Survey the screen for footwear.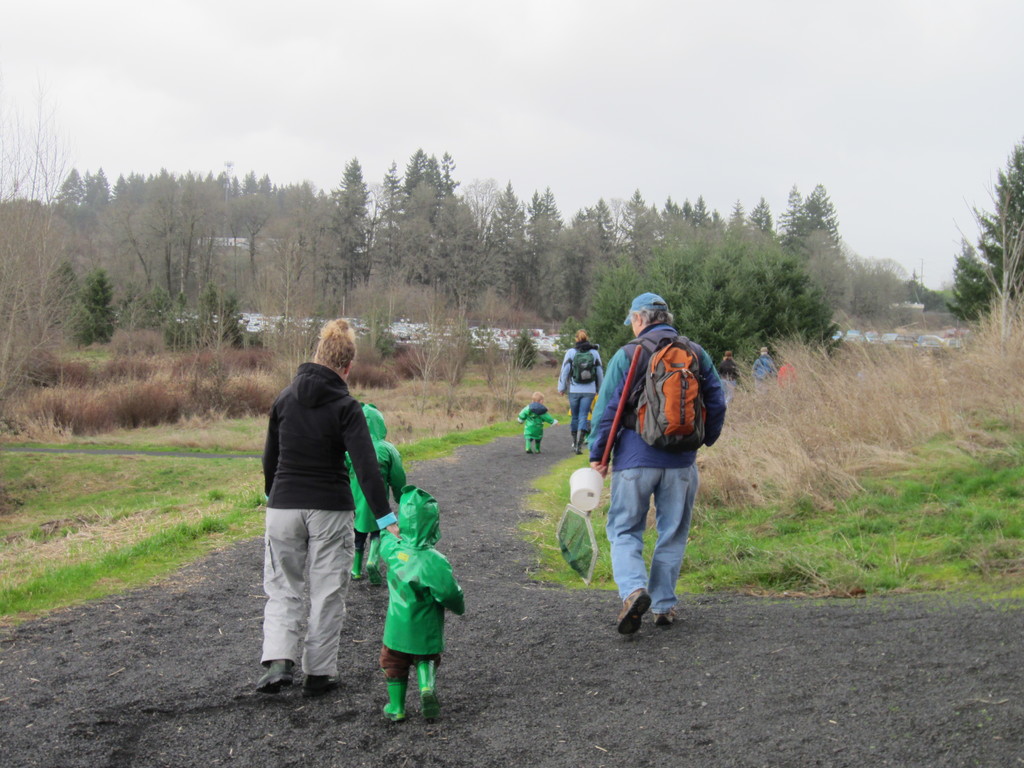
Survey found: <box>616,588,650,634</box>.
